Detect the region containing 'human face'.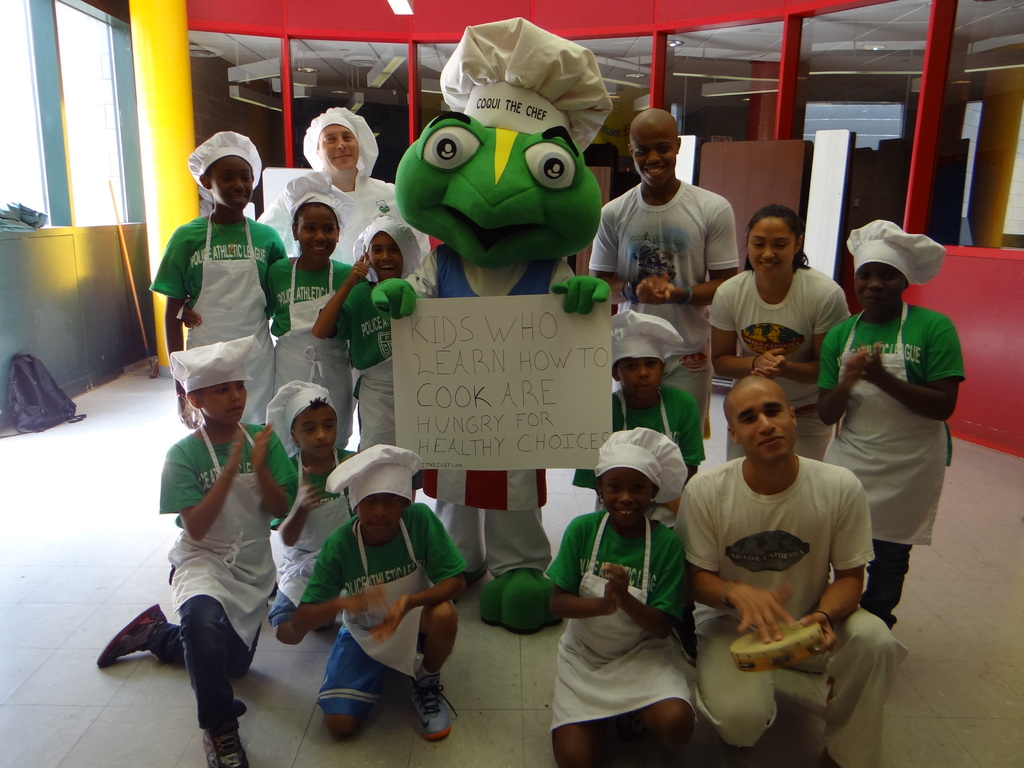
[294, 401, 338, 456].
